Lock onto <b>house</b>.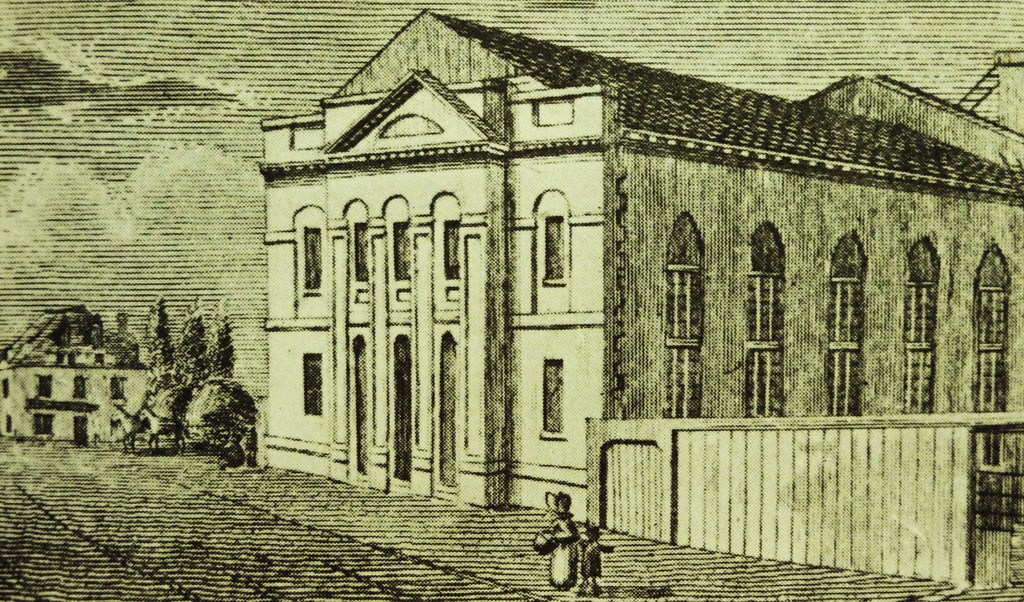
Locked: <bbox>0, 302, 152, 449</bbox>.
